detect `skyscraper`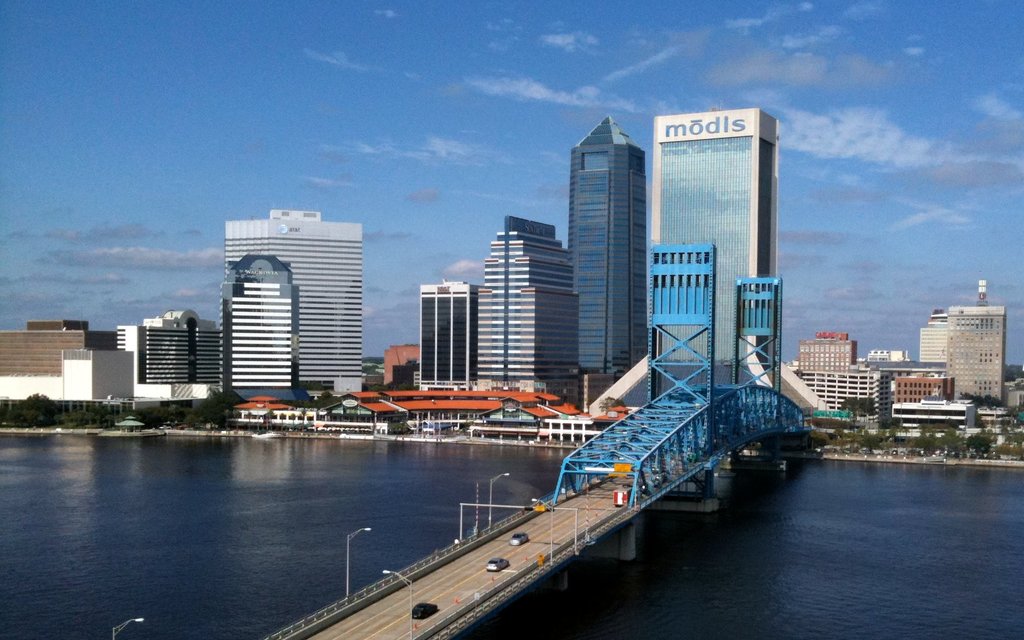
locate(0, 317, 140, 411)
